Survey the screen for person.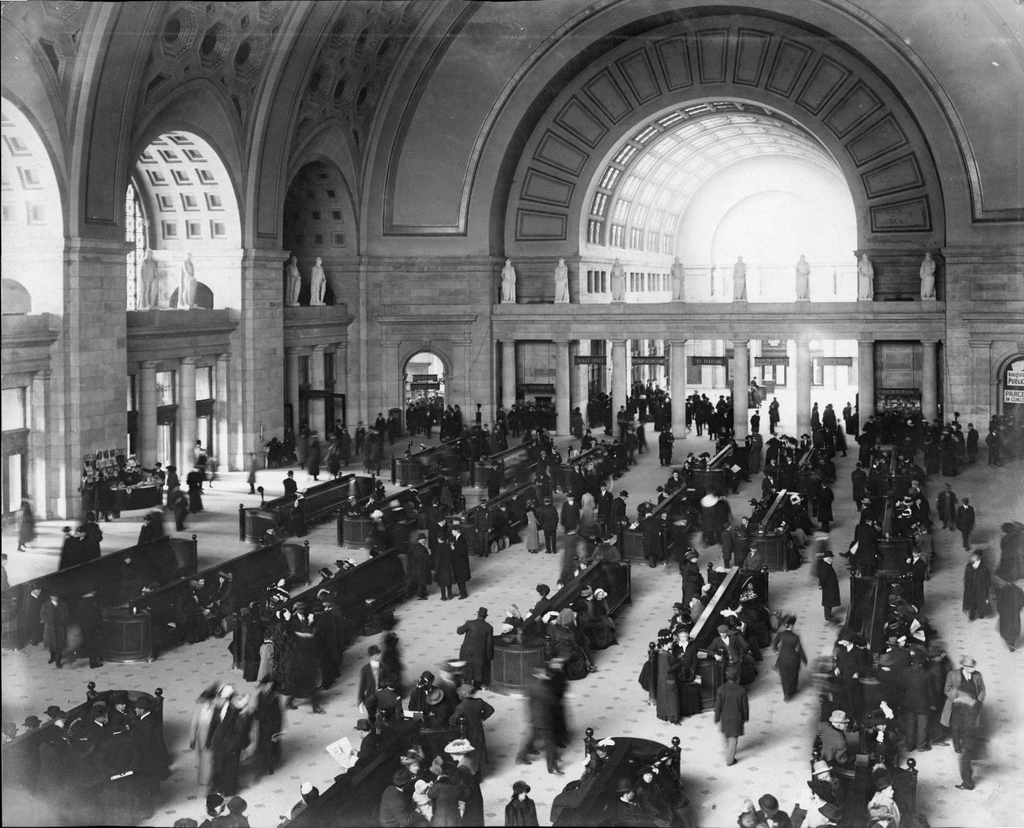
Survey found: (x1=894, y1=480, x2=940, y2=588).
